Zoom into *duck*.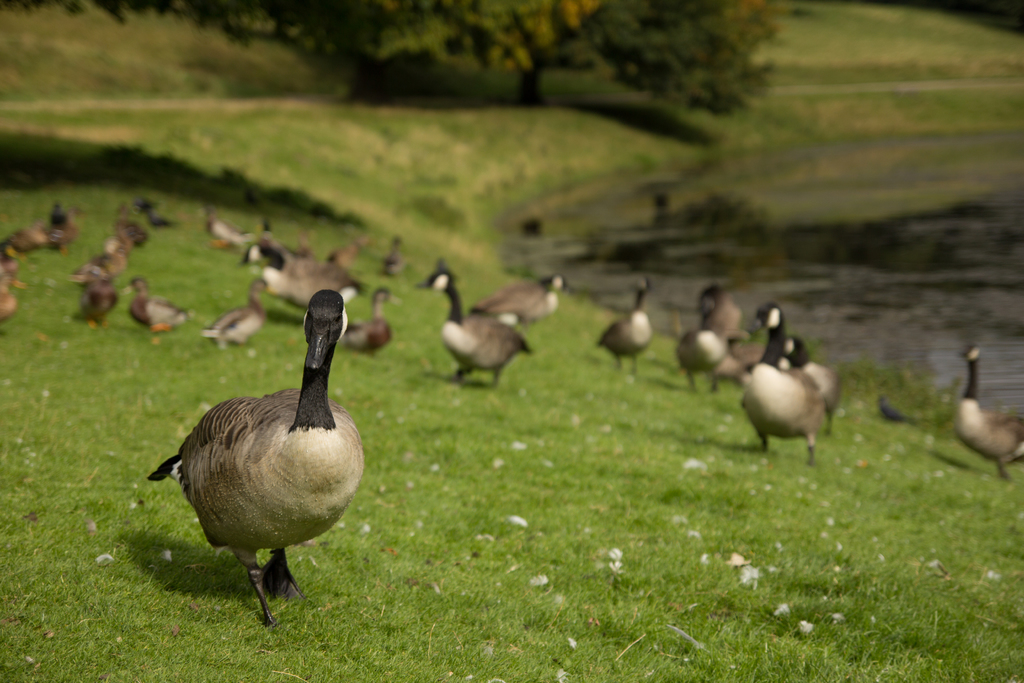
Zoom target: x1=949, y1=338, x2=1023, y2=483.
